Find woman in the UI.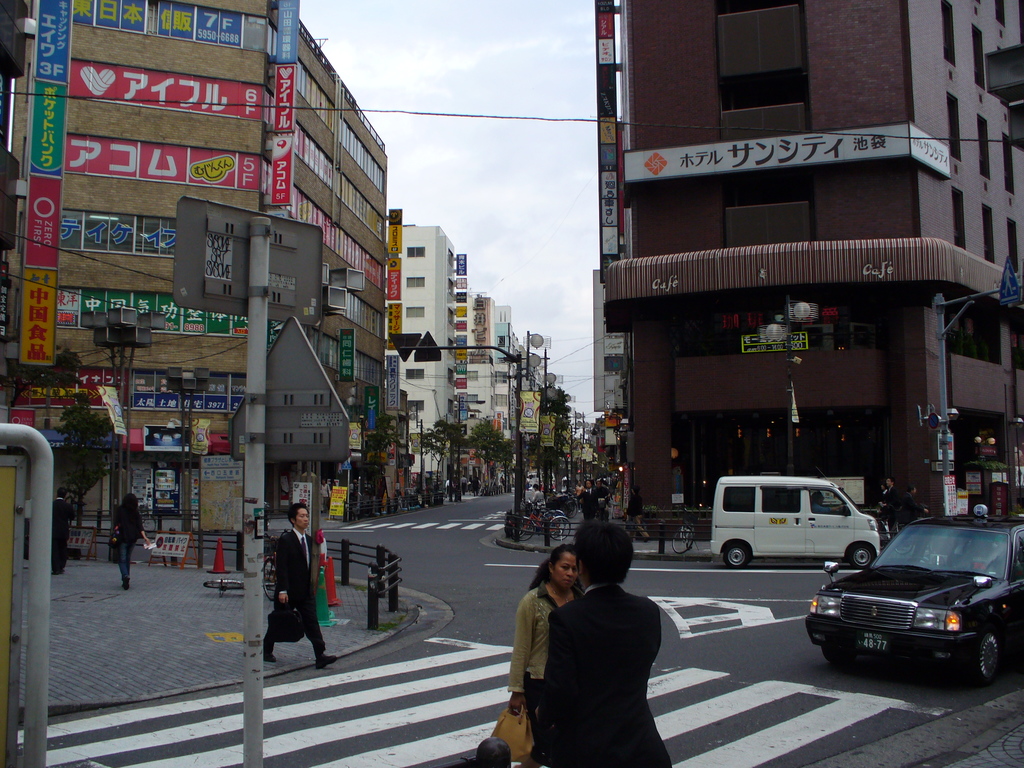
UI element at bbox=[480, 538, 605, 767].
